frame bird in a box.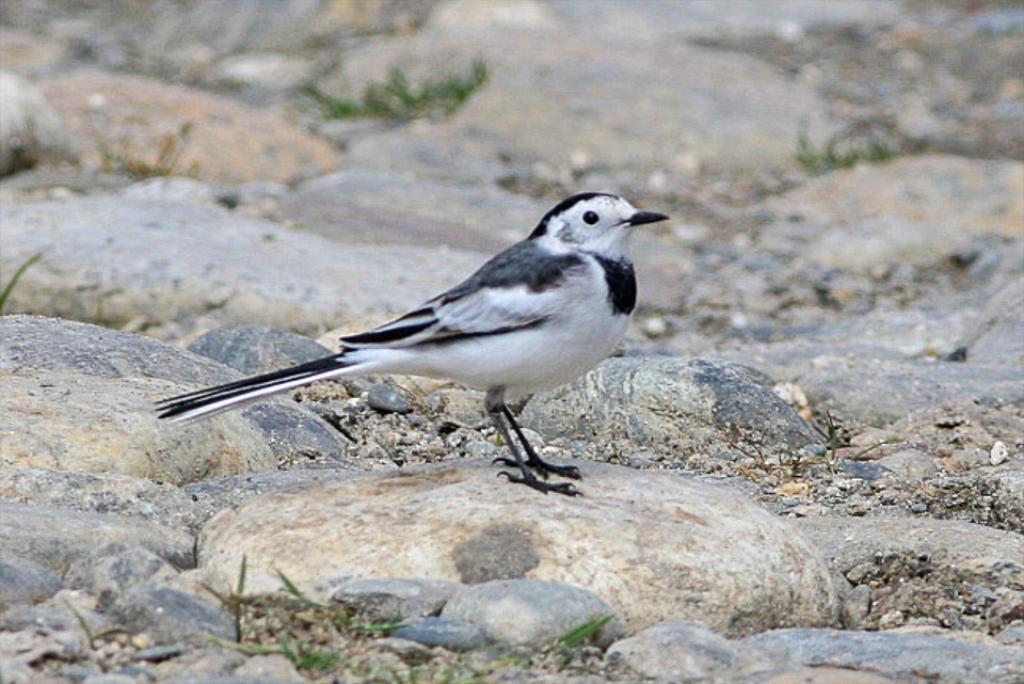
(x1=149, y1=186, x2=697, y2=477).
